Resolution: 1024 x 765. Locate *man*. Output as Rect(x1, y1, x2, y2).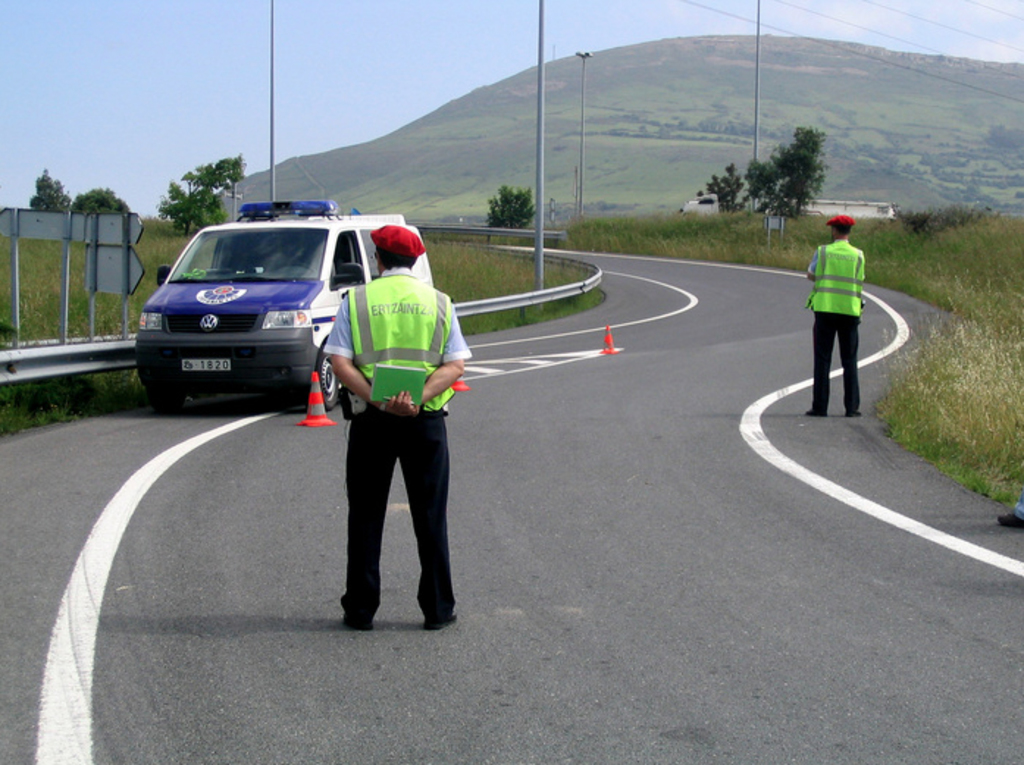
Rect(304, 253, 466, 634).
